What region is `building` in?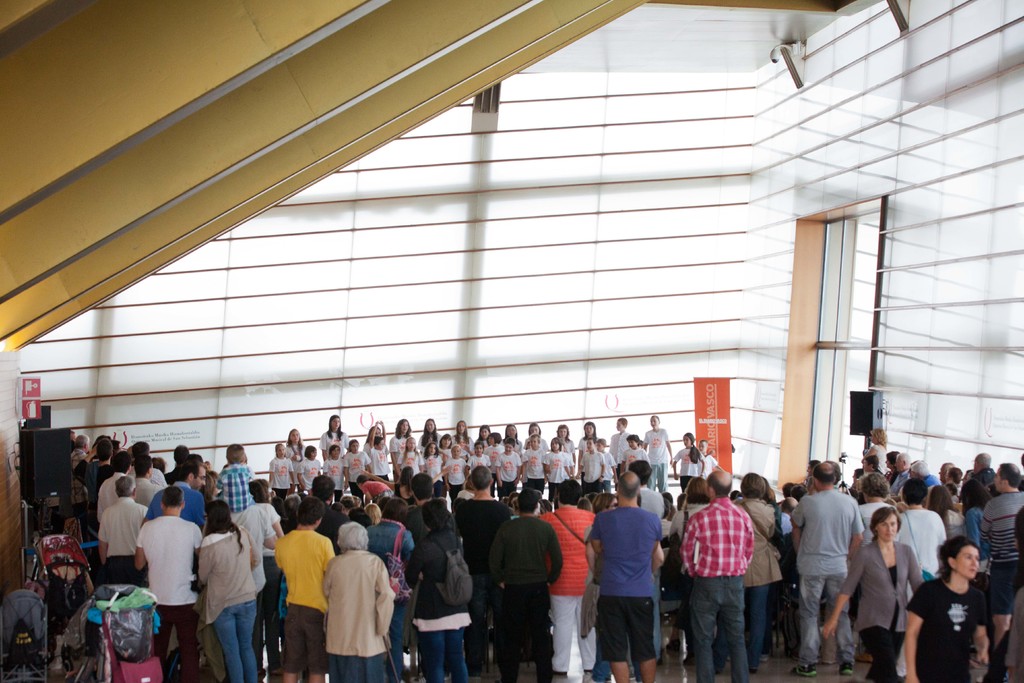
bbox=[0, 0, 1023, 682].
